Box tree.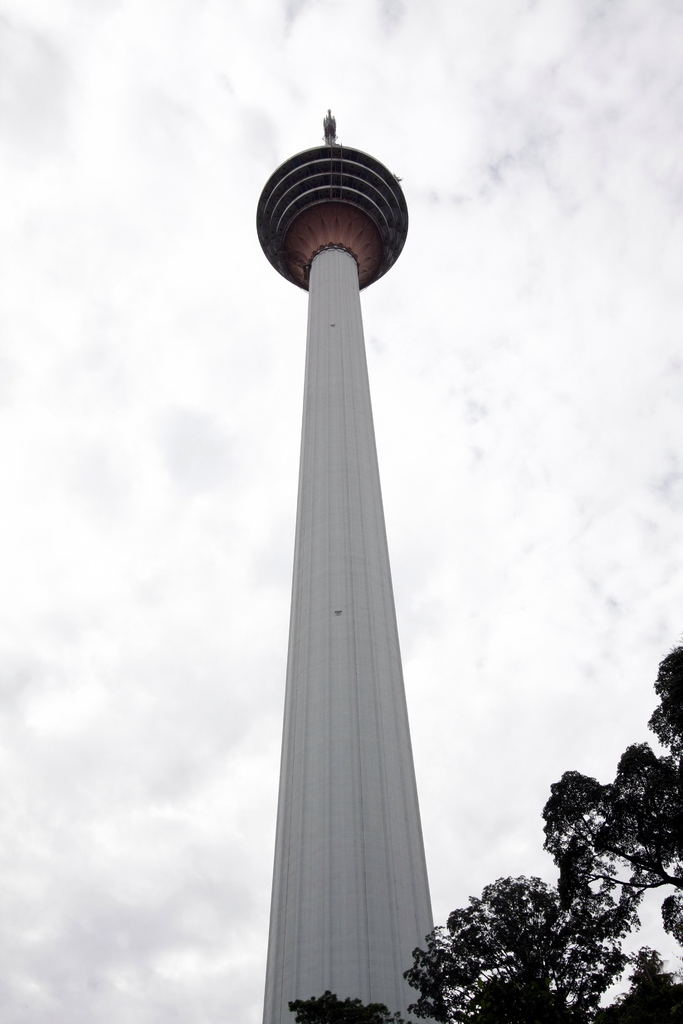
(267,632,682,1023).
